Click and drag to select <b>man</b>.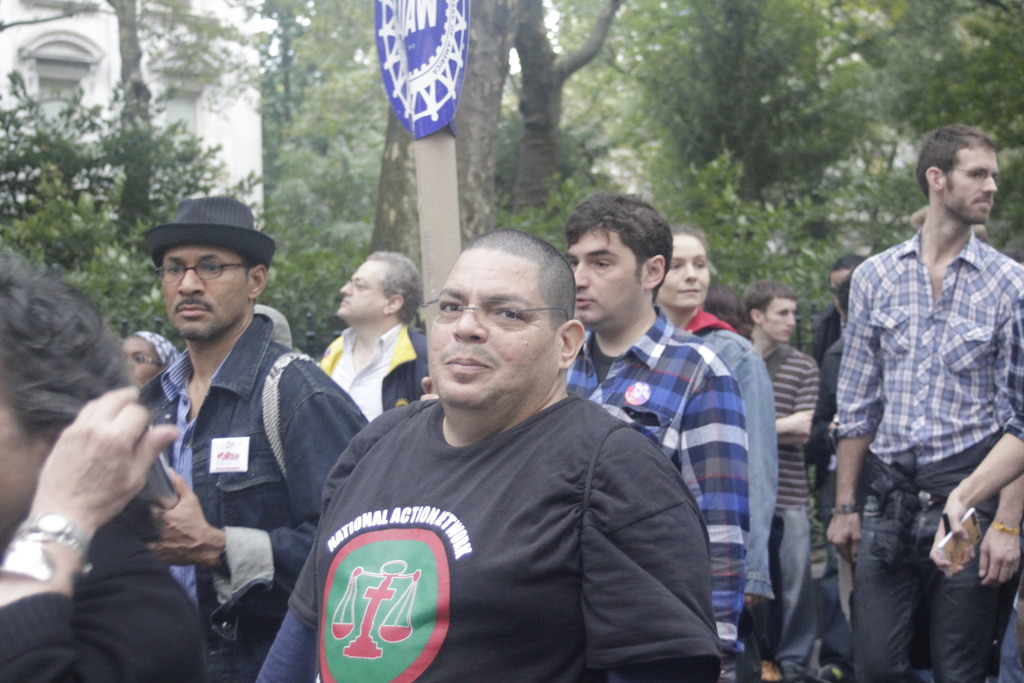
Selection: <bbox>808, 253, 867, 365</bbox>.
